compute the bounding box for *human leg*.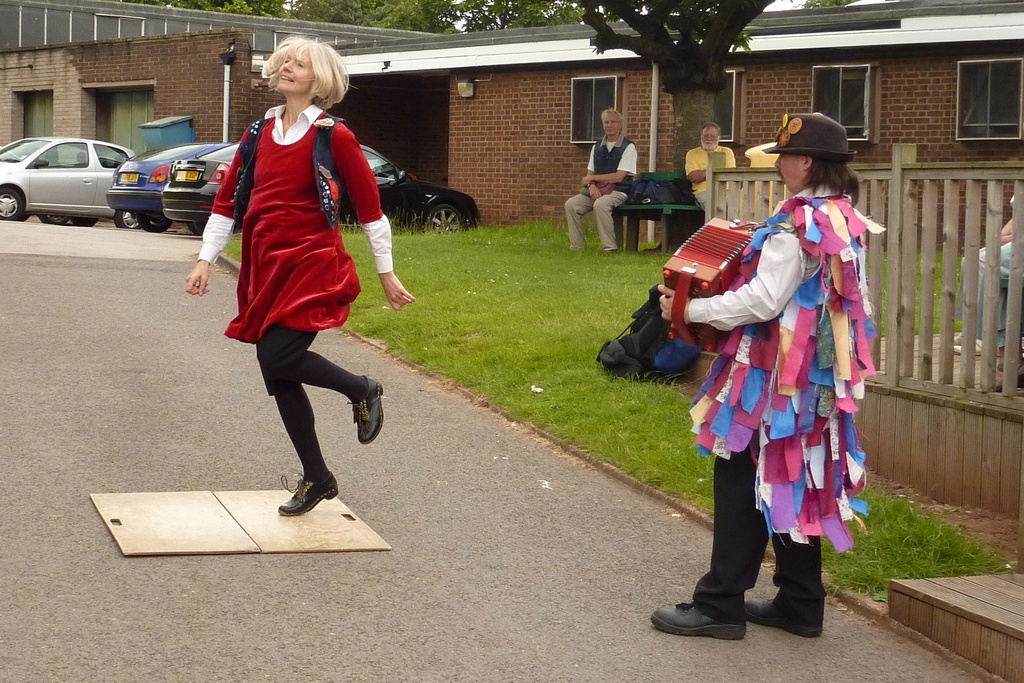
(565,192,591,251).
